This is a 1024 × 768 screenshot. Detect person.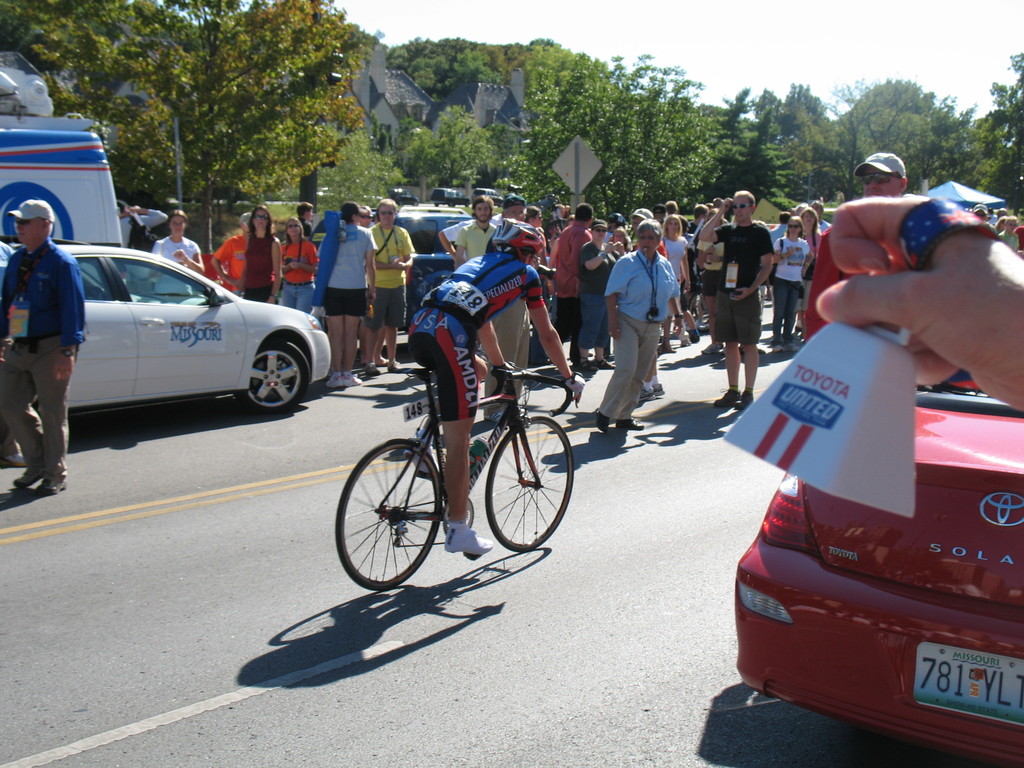
bbox=(694, 191, 751, 404).
